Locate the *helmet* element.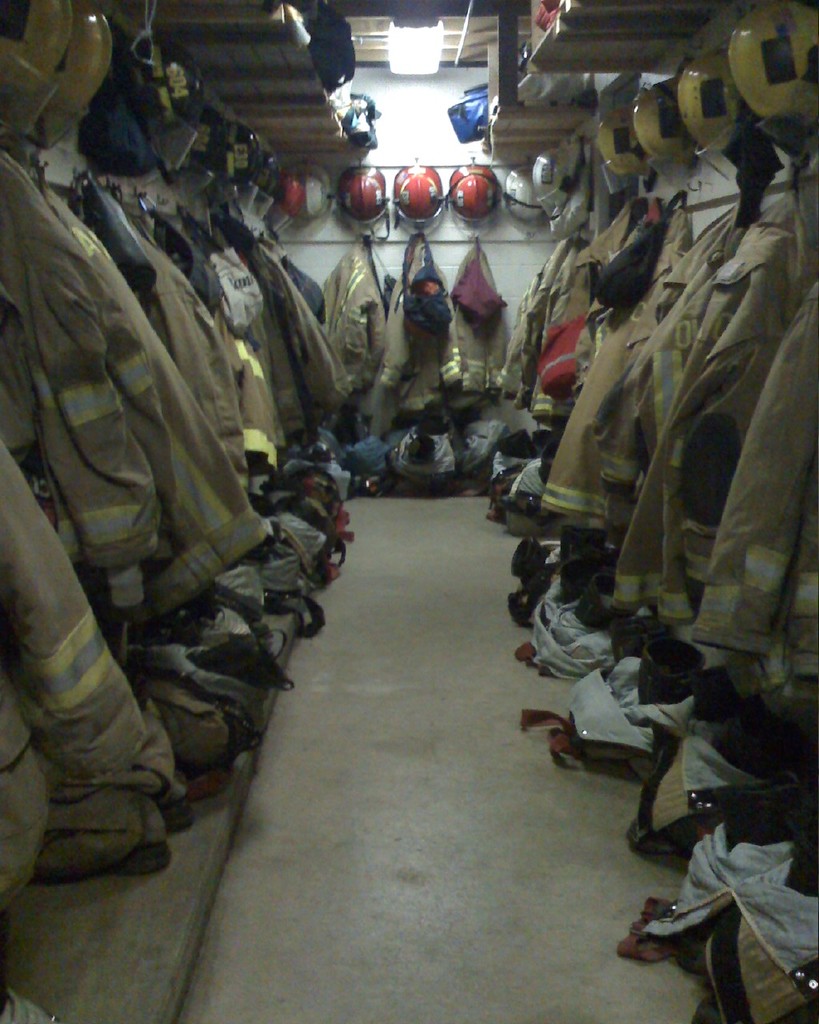
Element bbox: x1=392 y1=161 x2=448 y2=233.
